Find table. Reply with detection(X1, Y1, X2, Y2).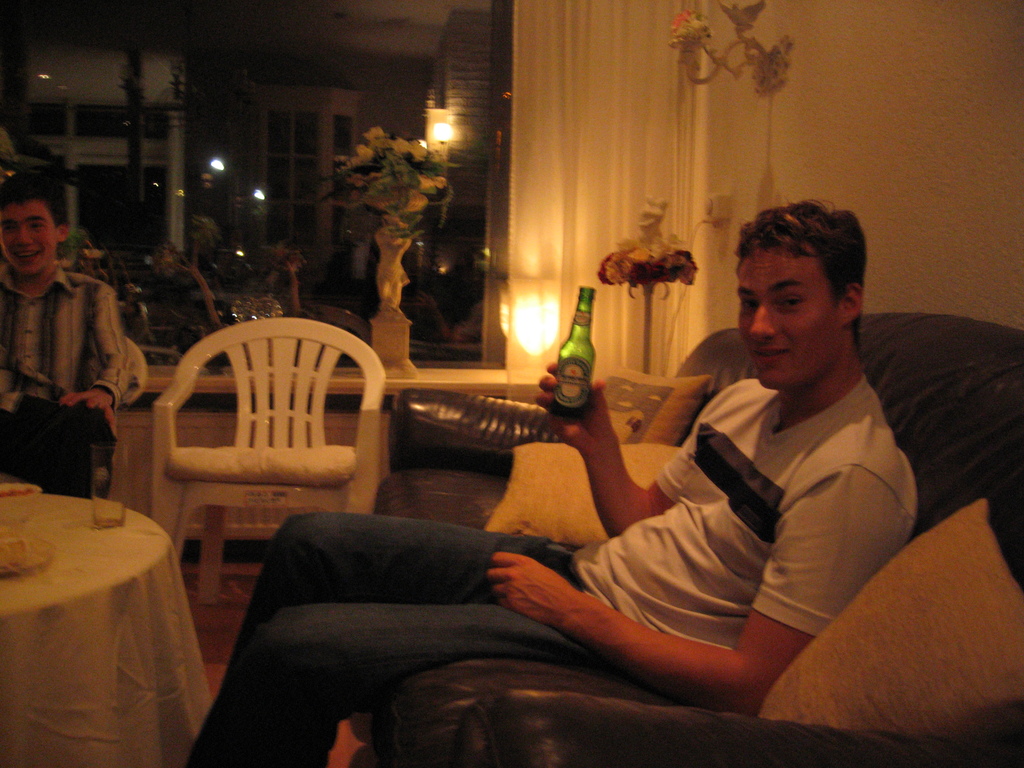
detection(0, 461, 219, 753).
